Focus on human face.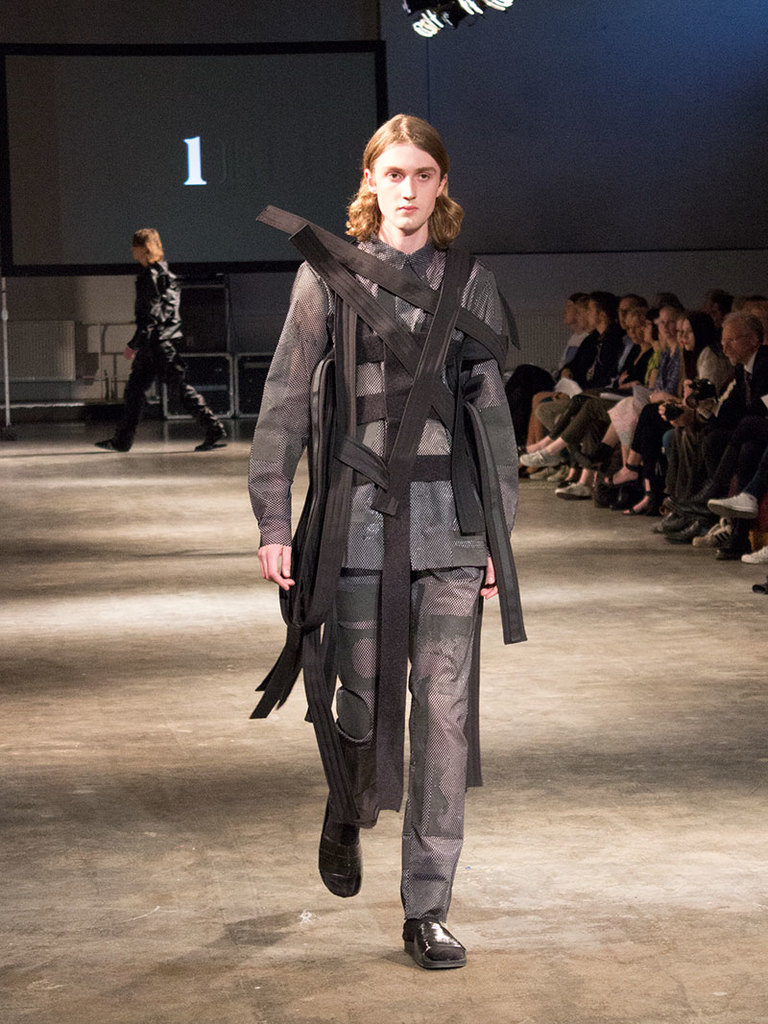
Focused at box=[645, 313, 655, 338].
